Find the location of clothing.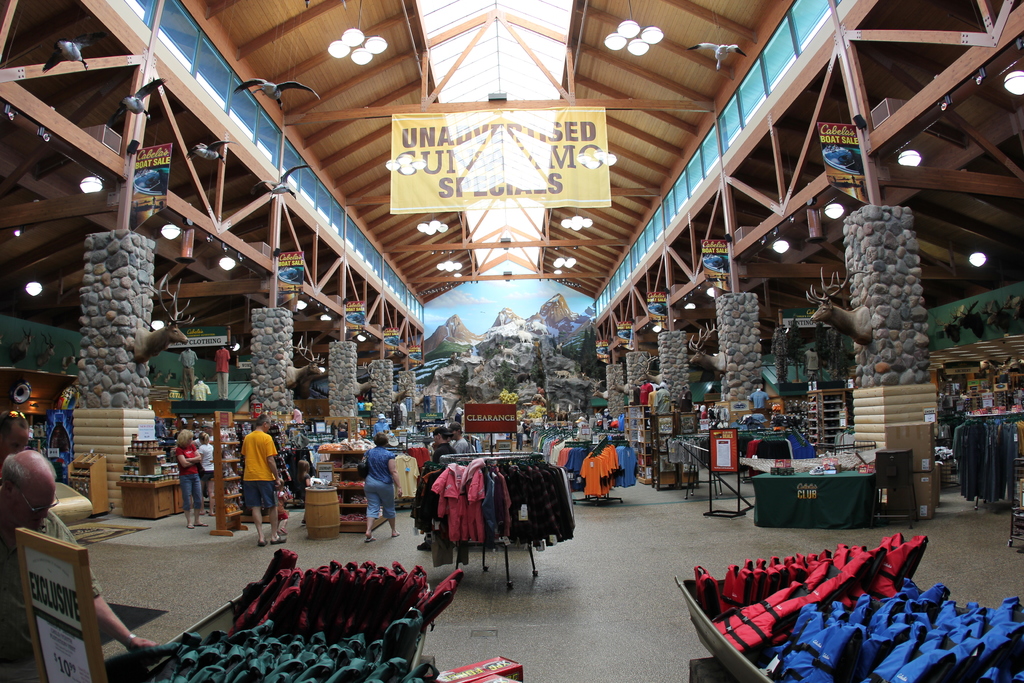
Location: x1=177, y1=445, x2=207, y2=506.
